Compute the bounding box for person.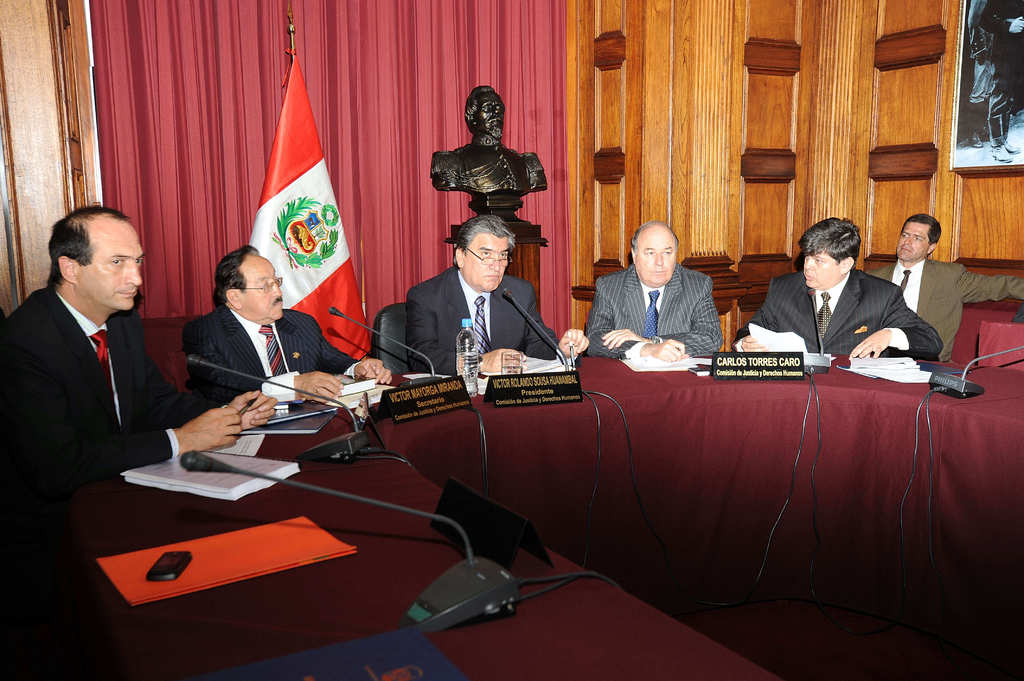
detection(0, 204, 278, 680).
